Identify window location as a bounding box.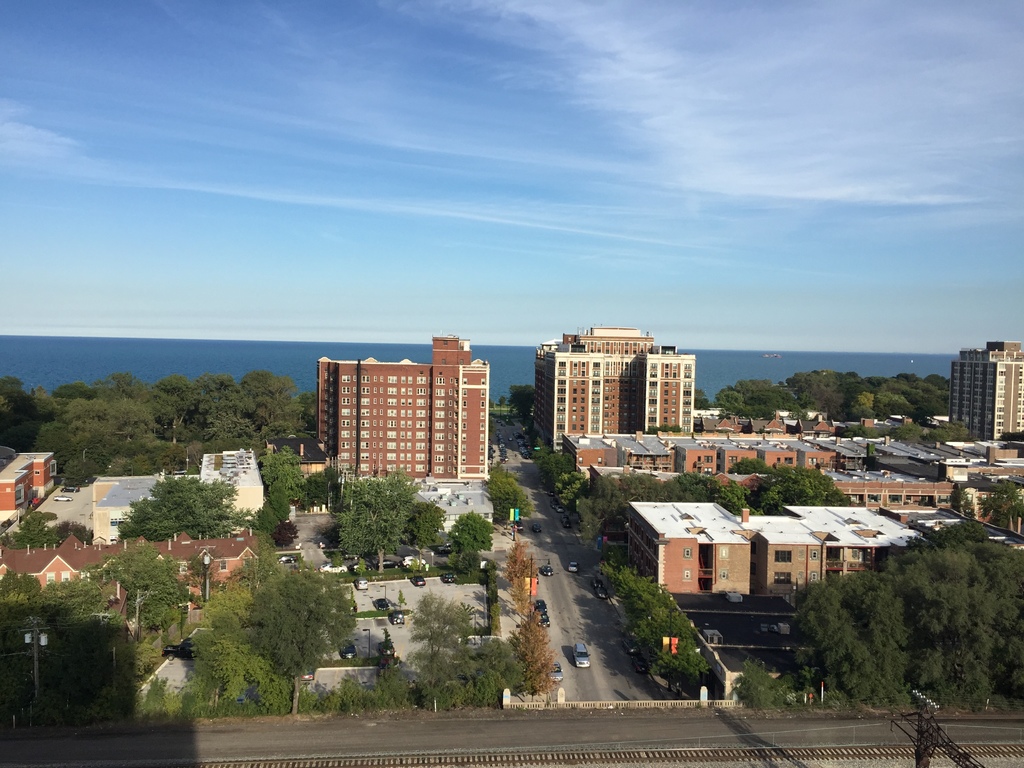
<box>598,456,602,463</box>.
